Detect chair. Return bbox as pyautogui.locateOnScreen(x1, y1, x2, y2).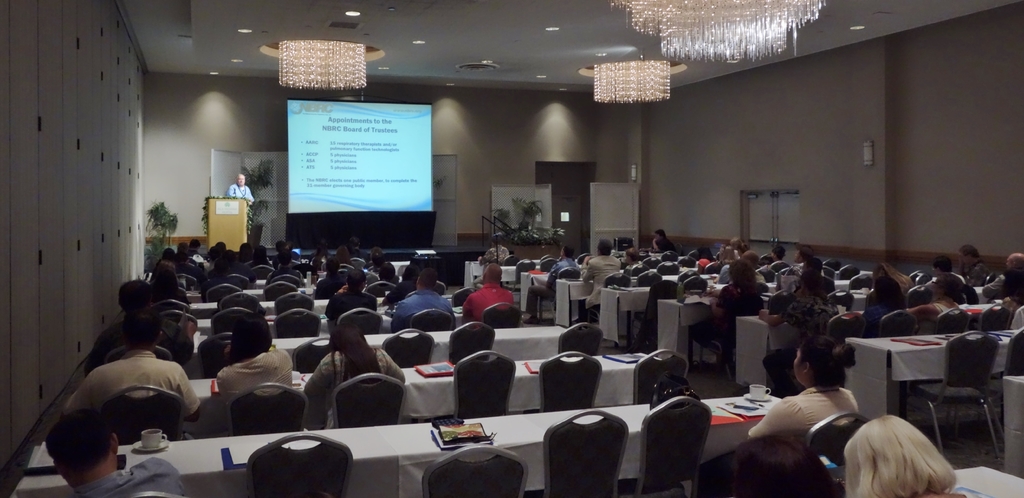
pyautogui.locateOnScreen(841, 263, 859, 283).
